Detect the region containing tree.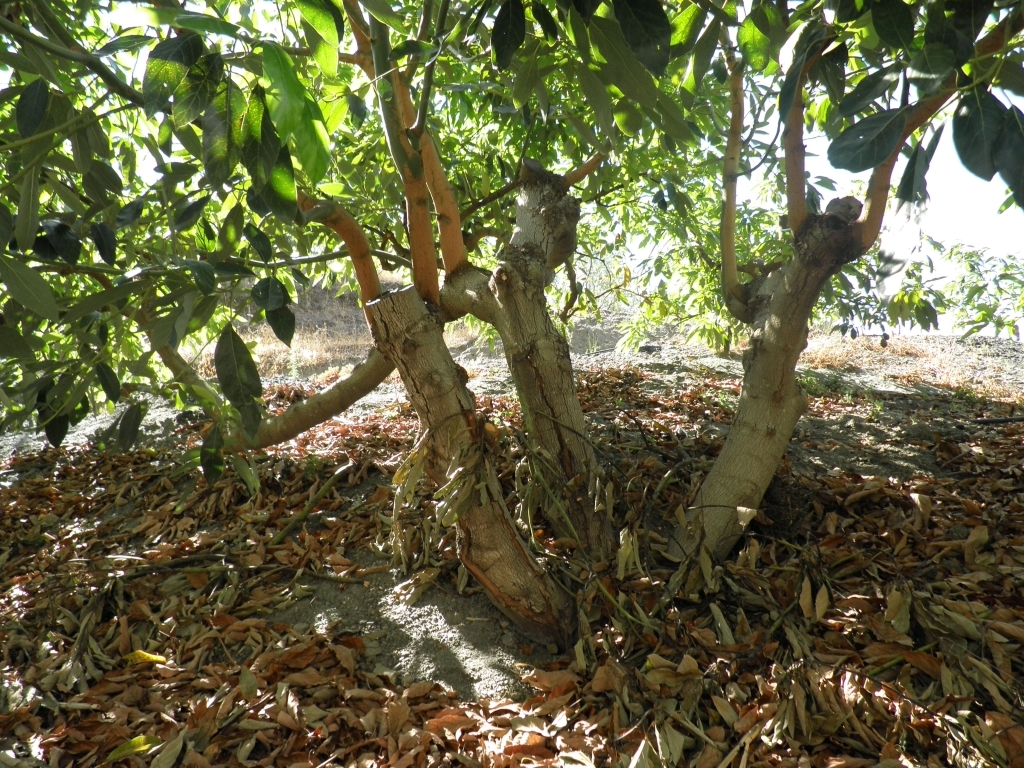
{"x1": 0, "y1": 0, "x2": 1023, "y2": 642}.
